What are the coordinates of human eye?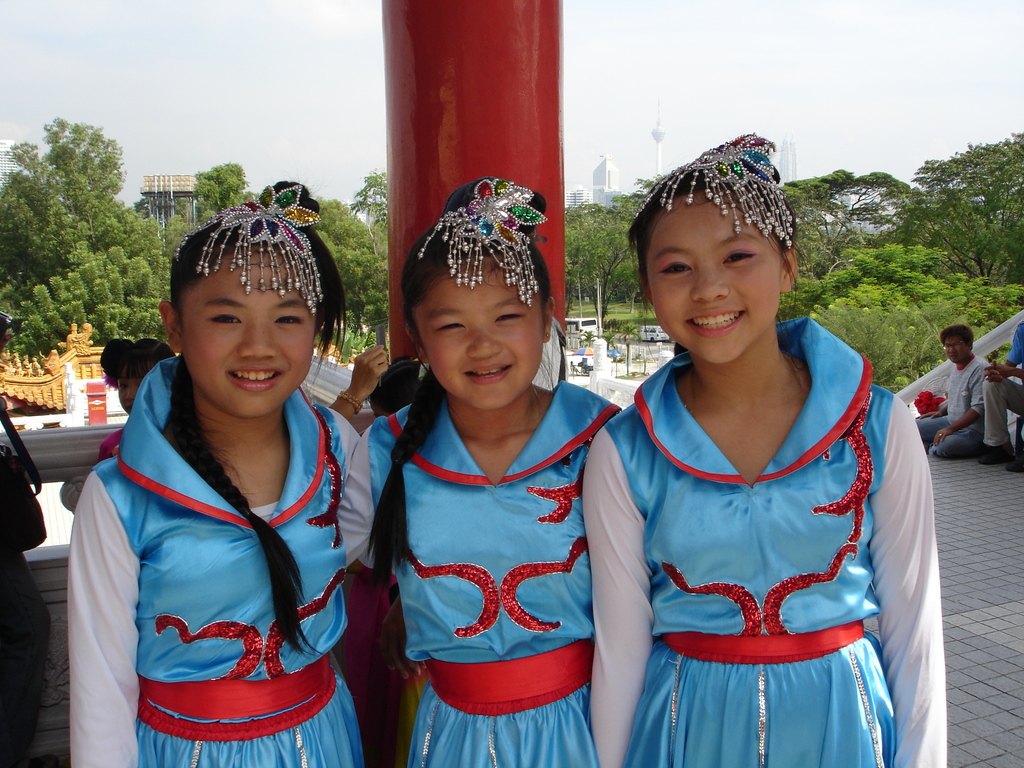
BBox(657, 260, 694, 279).
